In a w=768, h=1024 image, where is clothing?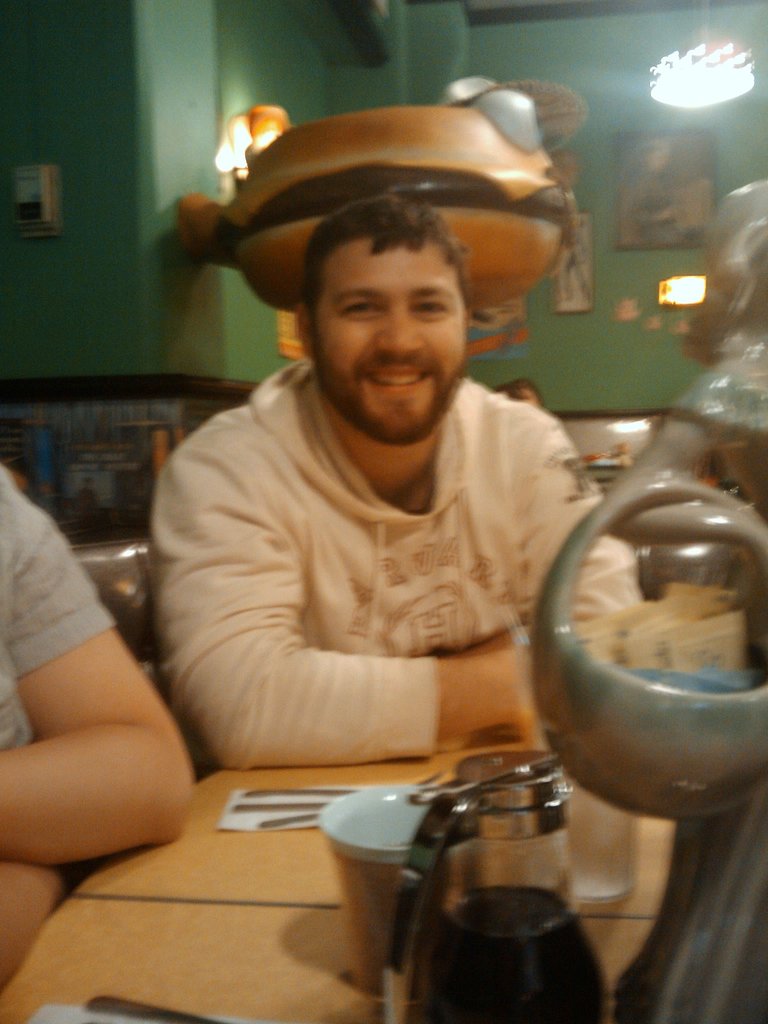
detection(0, 463, 116, 756).
